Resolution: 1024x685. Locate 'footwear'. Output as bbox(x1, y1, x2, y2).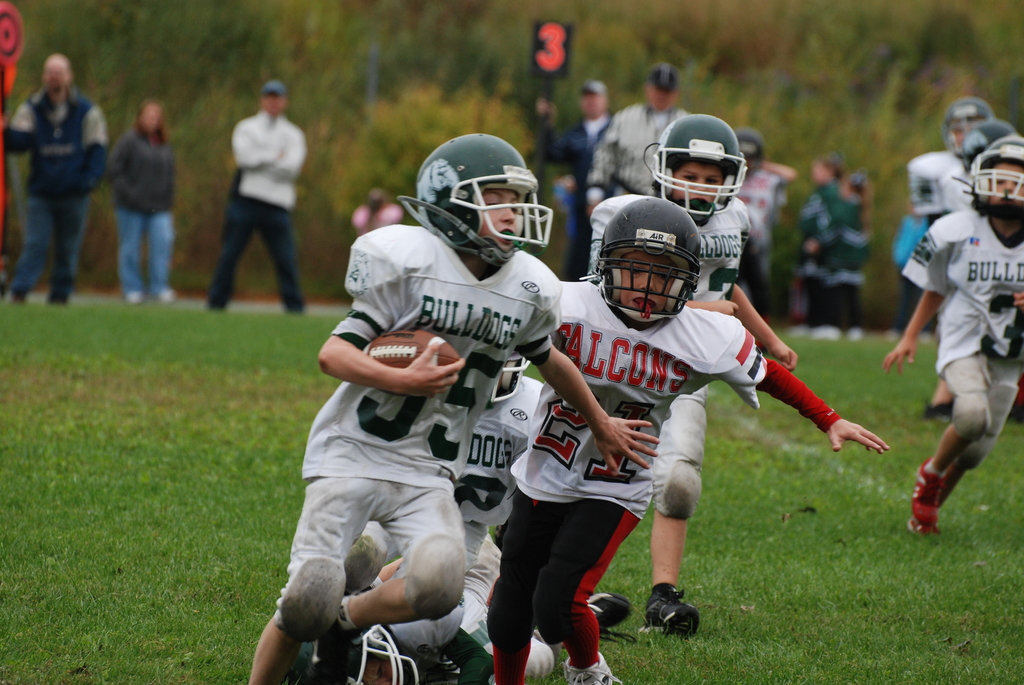
bbox(780, 324, 801, 337).
